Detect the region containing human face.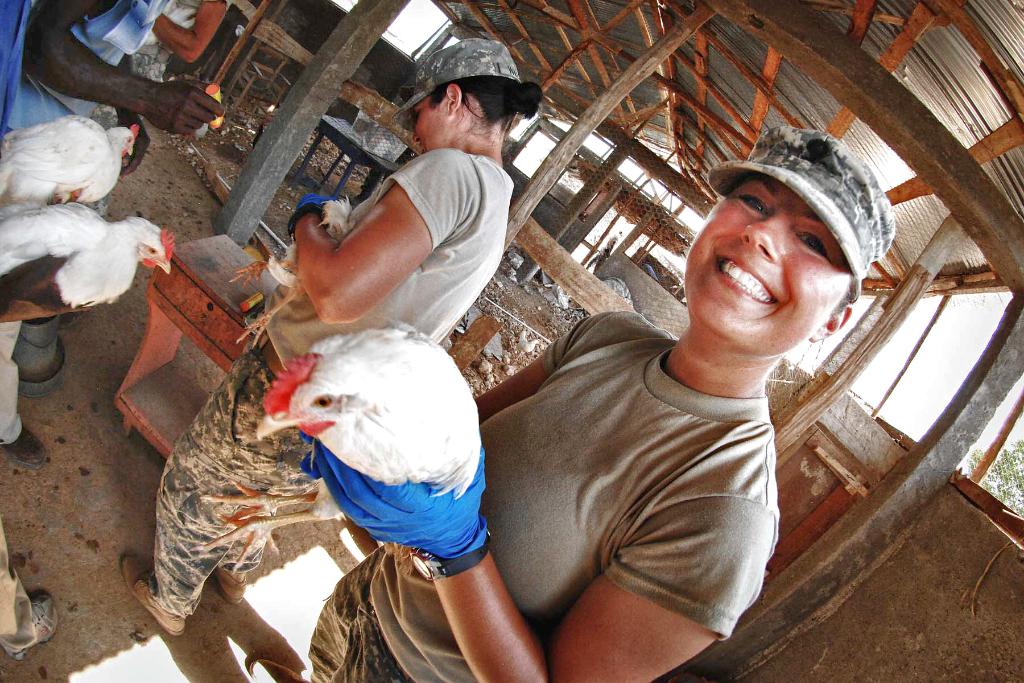
412 97 447 152.
